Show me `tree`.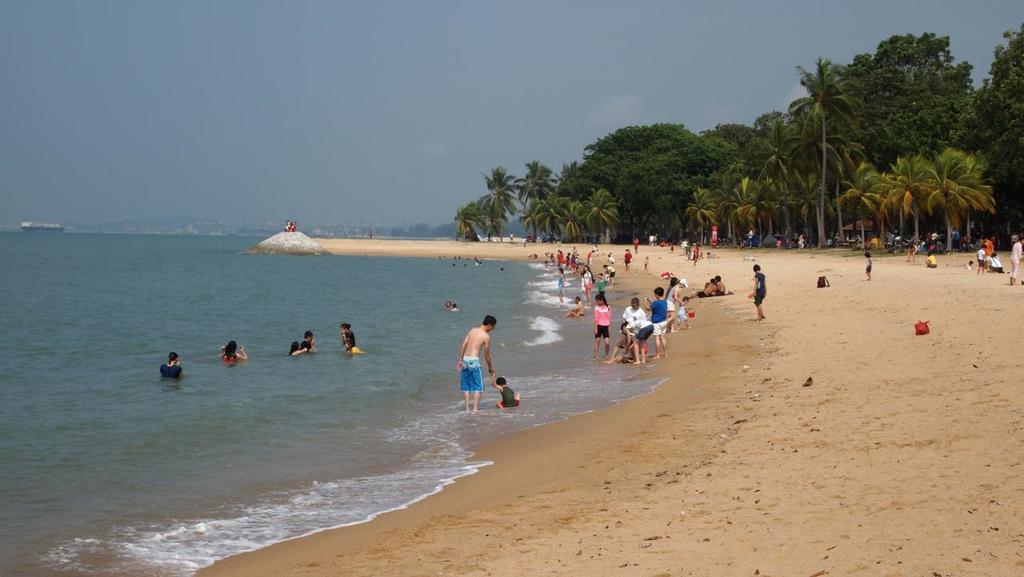
`tree` is here: 478/163/525/238.
